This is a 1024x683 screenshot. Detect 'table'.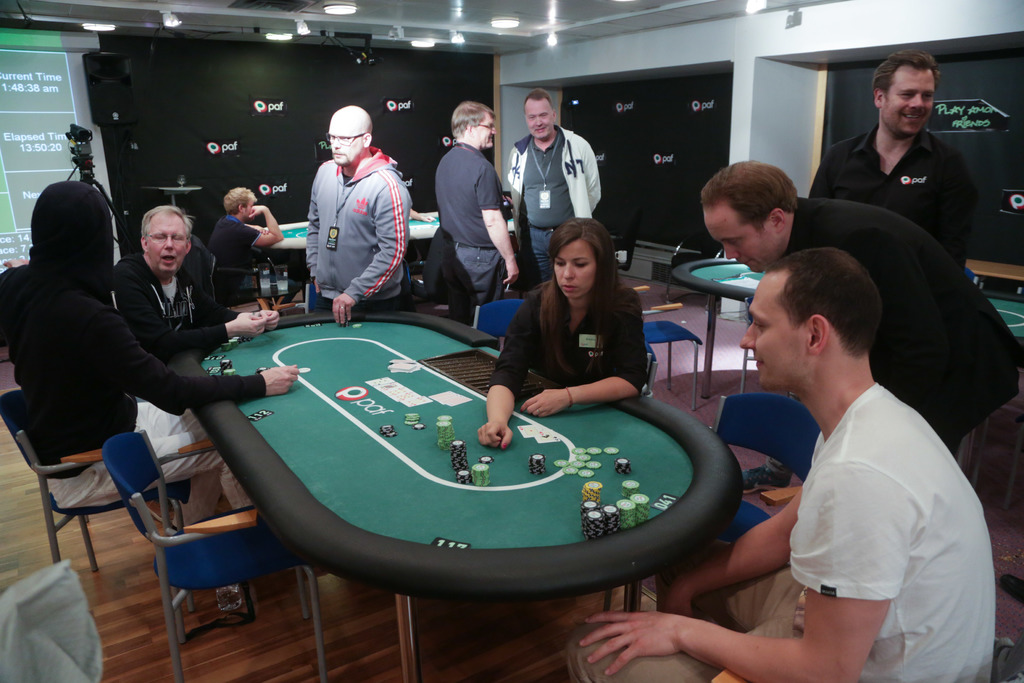
665:255:1023:499.
